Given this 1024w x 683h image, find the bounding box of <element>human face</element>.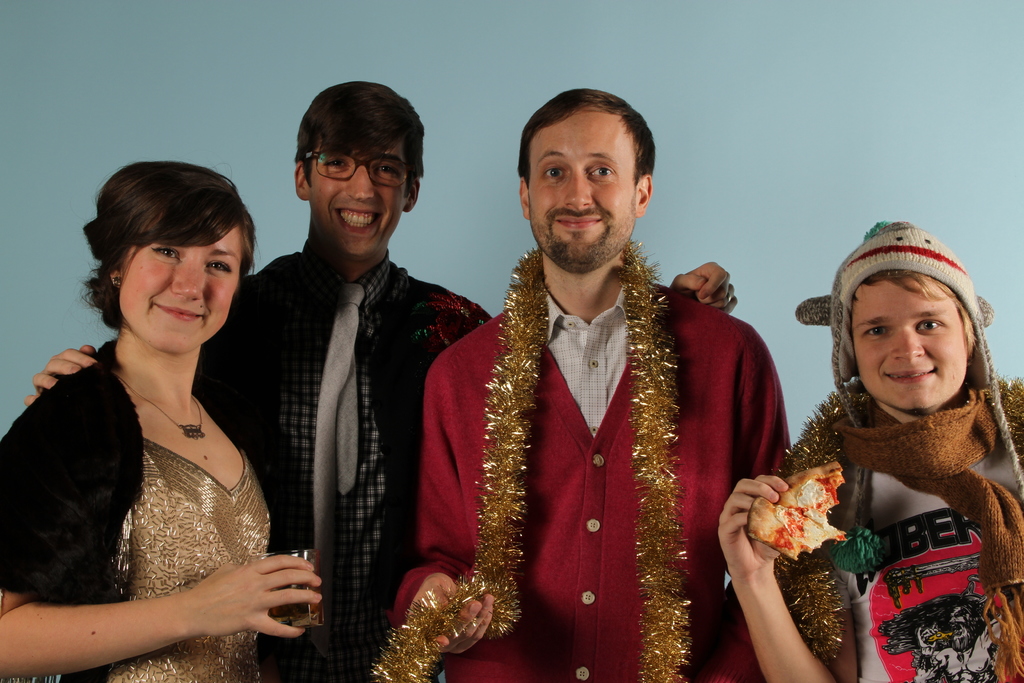
bbox=(847, 276, 967, 412).
